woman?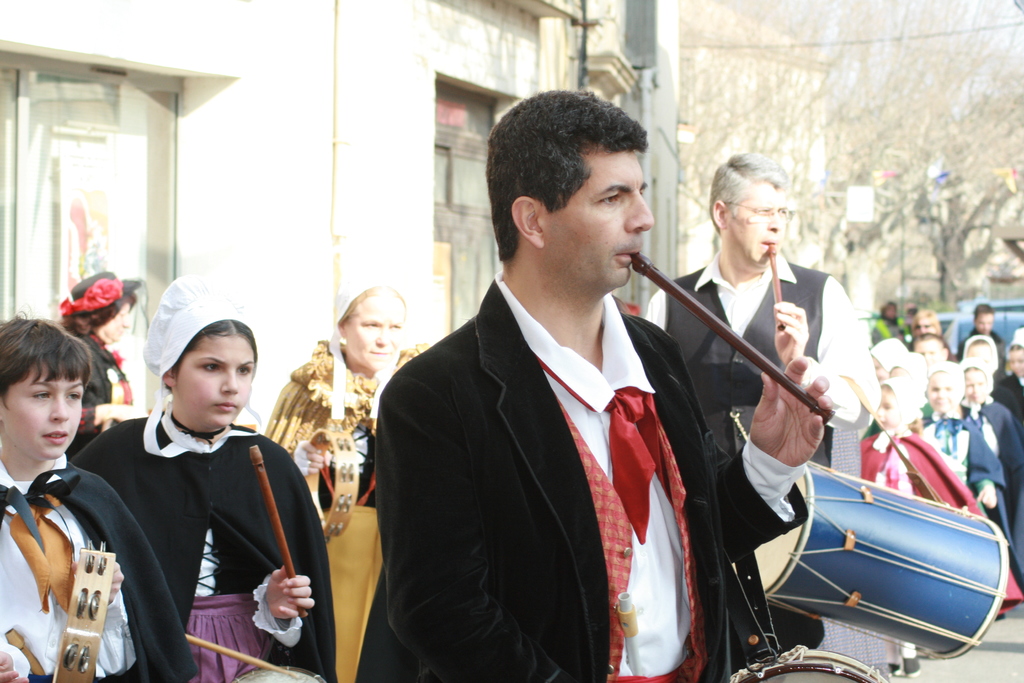
x1=44, y1=279, x2=293, y2=682
